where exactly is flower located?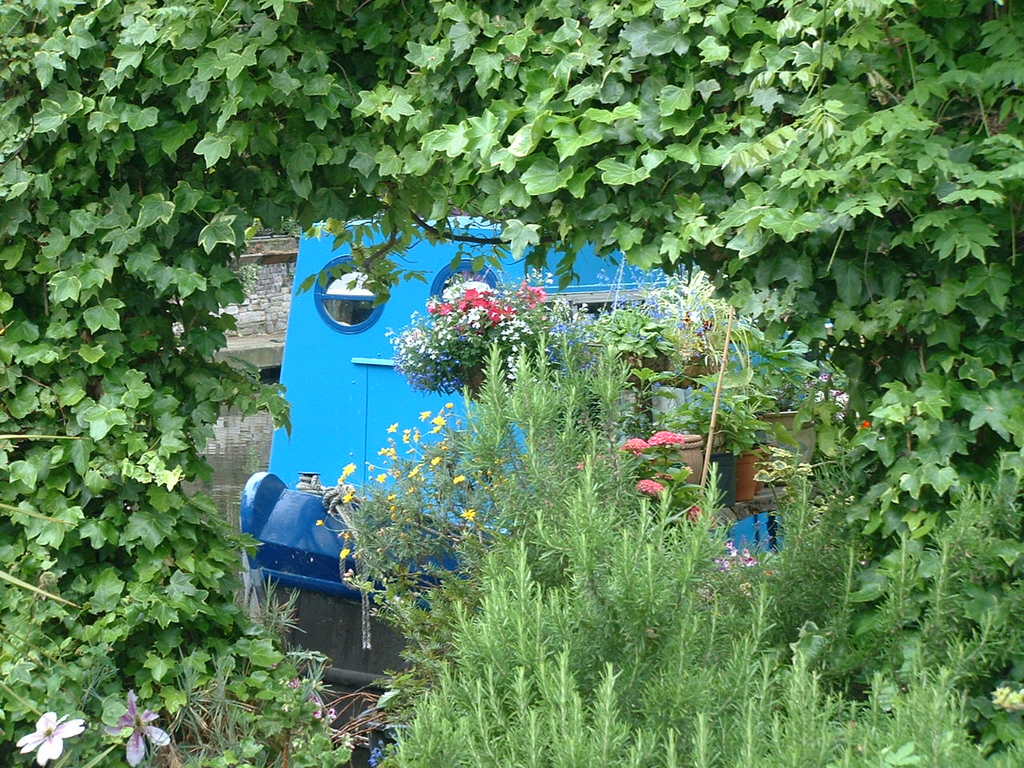
Its bounding box is bbox=[15, 712, 87, 767].
